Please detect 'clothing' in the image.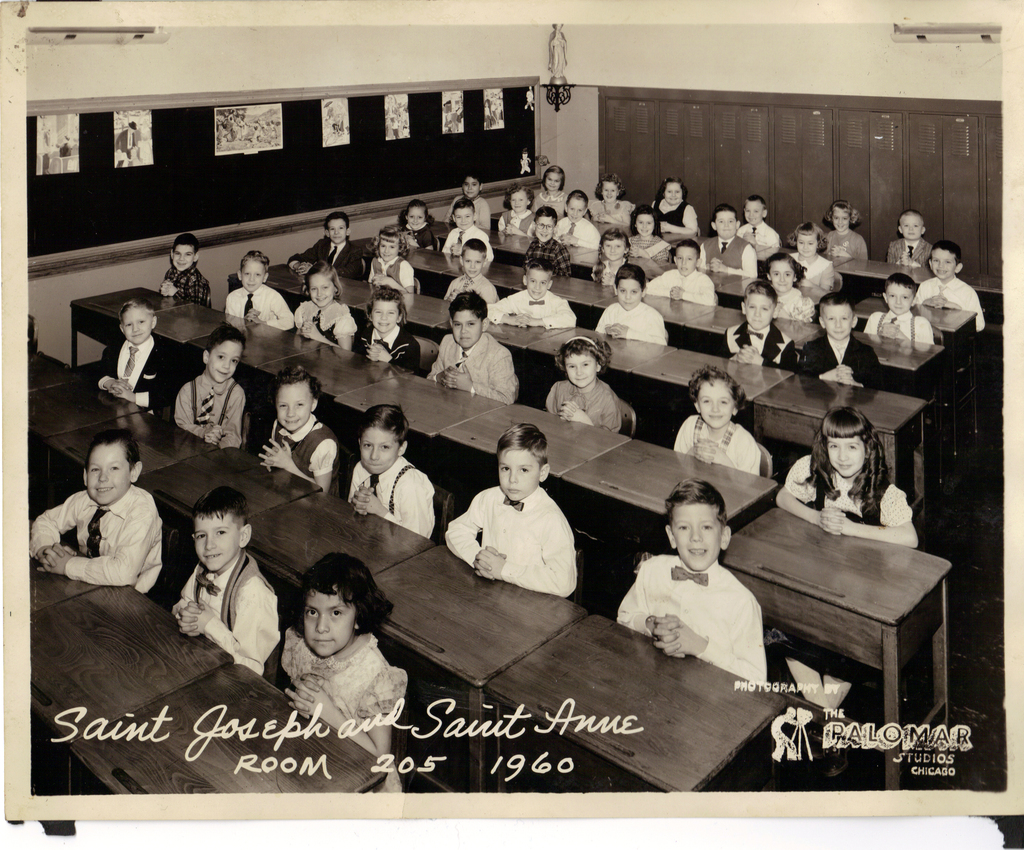
BBox(278, 638, 412, 796).
